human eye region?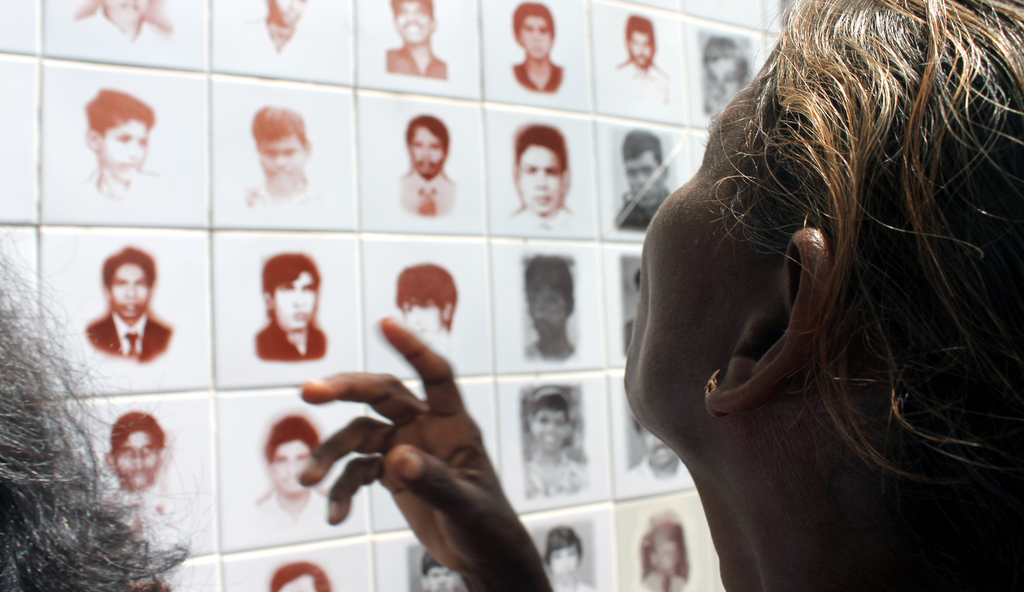
box=[554, 553, 559, 558]
